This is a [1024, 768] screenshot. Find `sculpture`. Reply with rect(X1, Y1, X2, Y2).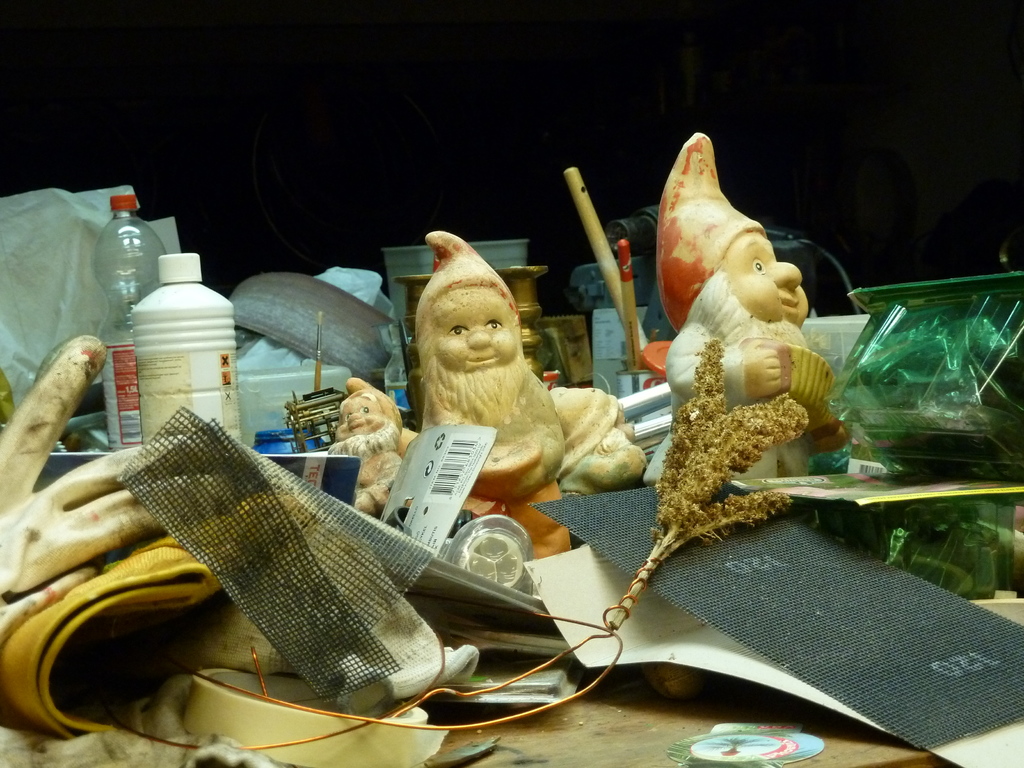
rect(556, 378, 659, 511).
